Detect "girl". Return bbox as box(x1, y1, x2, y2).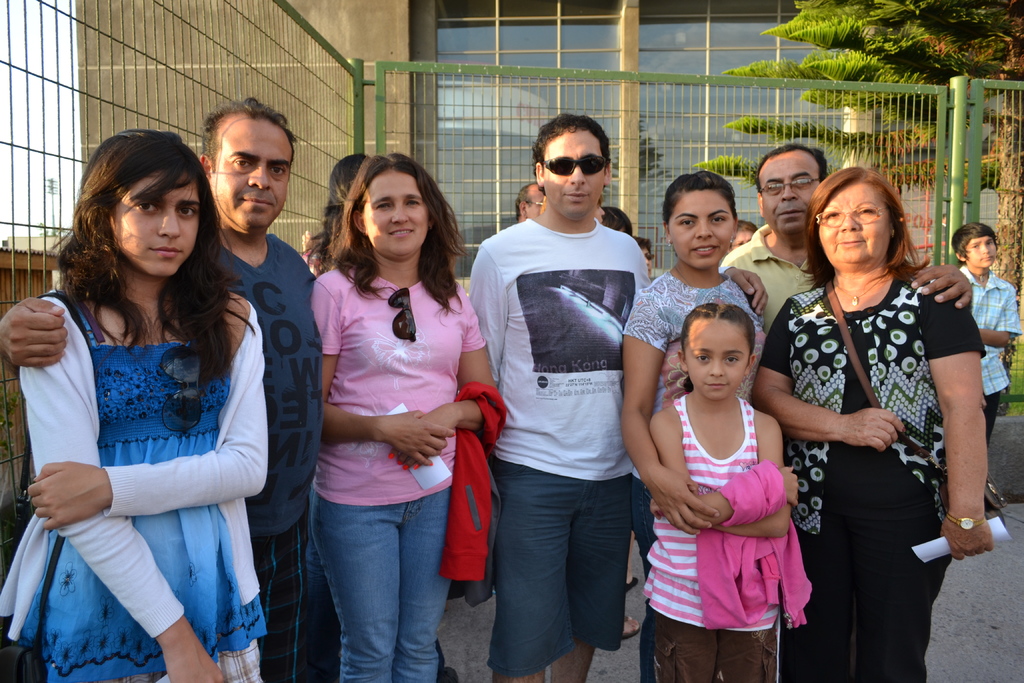
box(0, 131, 266, 682).
